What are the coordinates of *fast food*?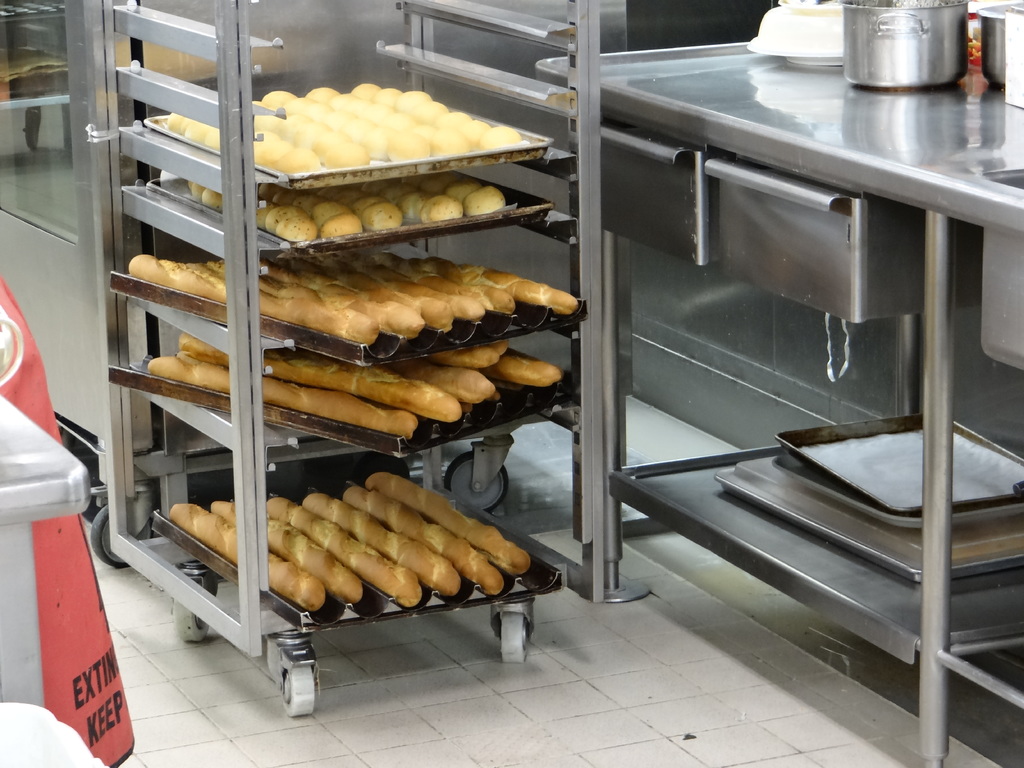
bbox(401, 252, 576, 314).
